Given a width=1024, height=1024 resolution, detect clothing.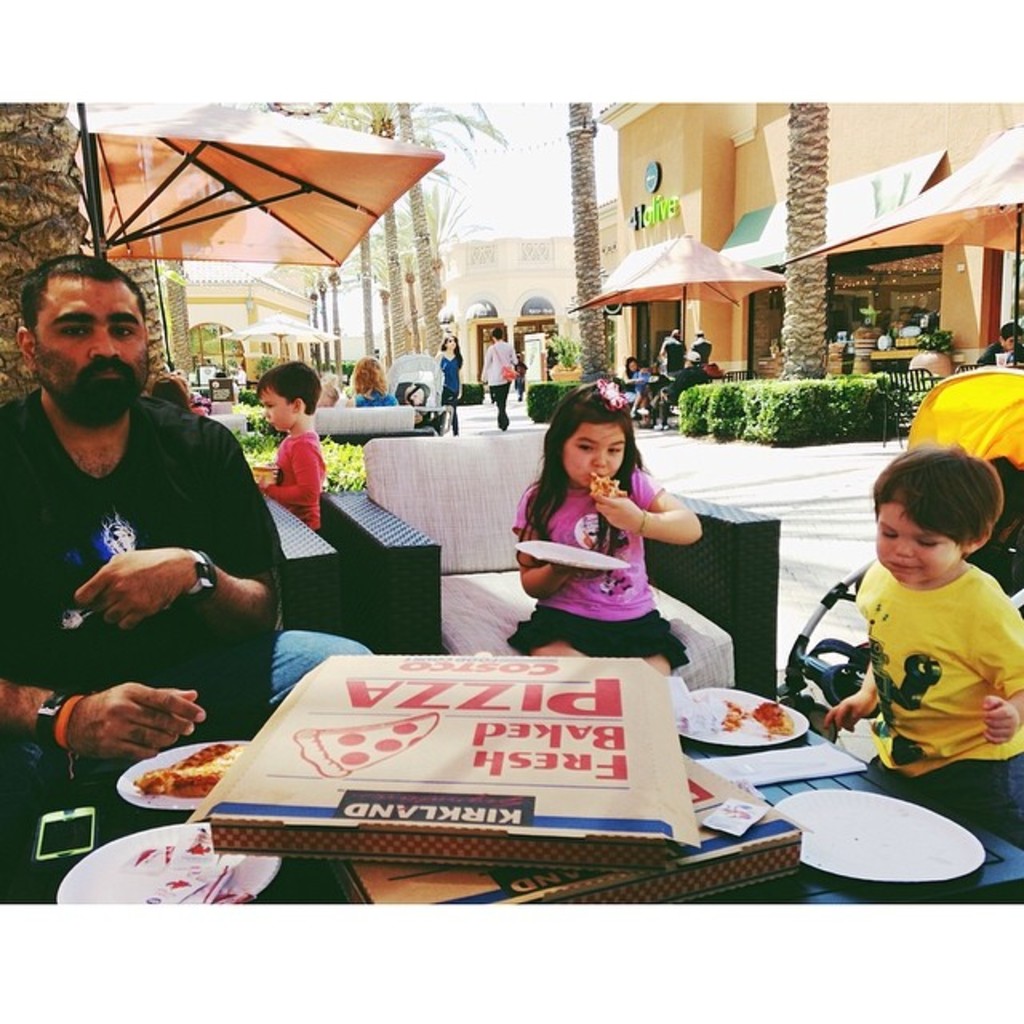
bbox=(509, 467, 690, 661).
